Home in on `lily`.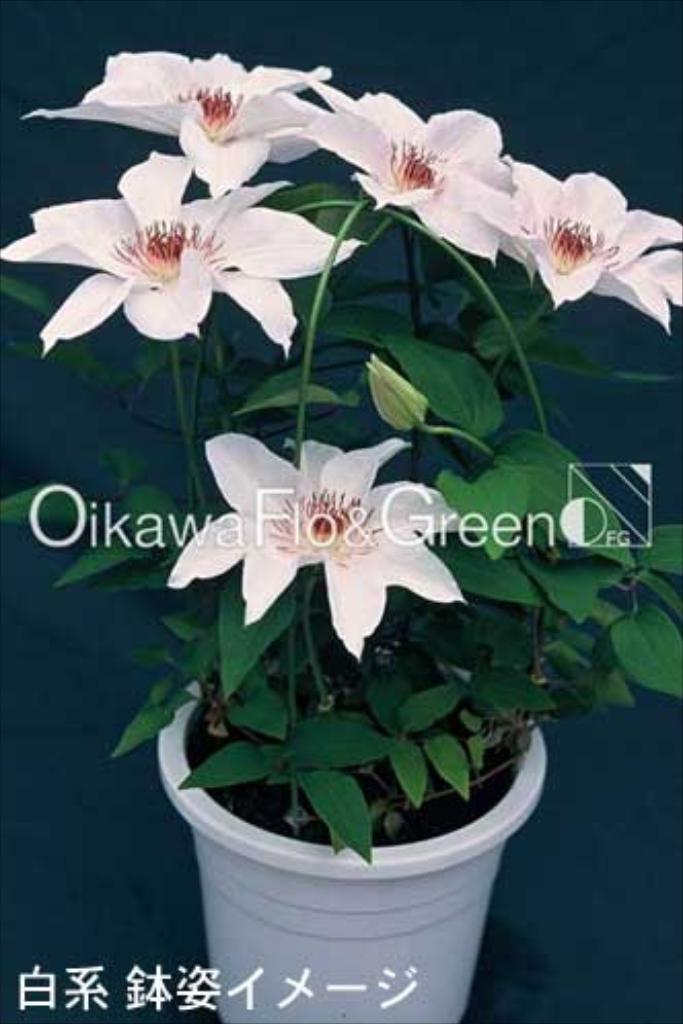
Homed in at bbox(267, 86, 531, 302).
